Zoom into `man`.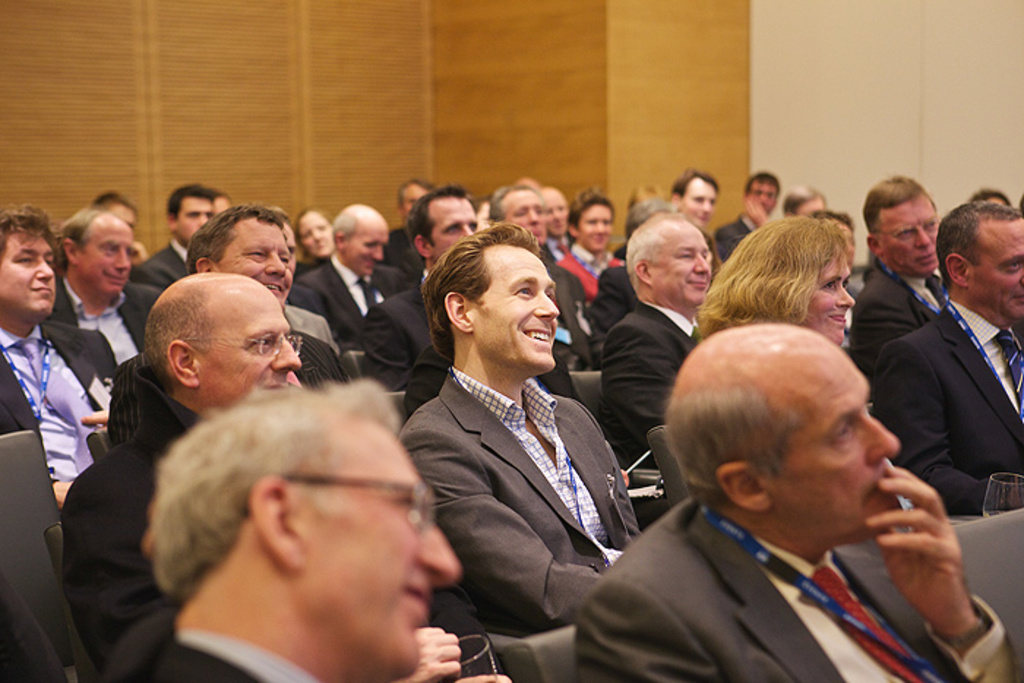
Zoom target: (x1=572, y1=317, x2=1017, y2=667).
